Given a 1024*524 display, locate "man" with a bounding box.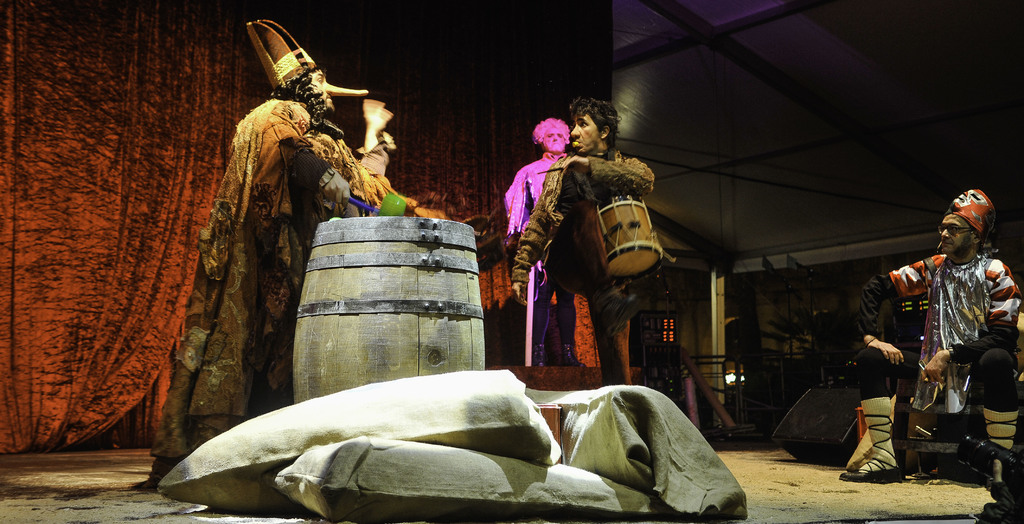
Located: (left=508, top=96, right=655, bottom=382).
